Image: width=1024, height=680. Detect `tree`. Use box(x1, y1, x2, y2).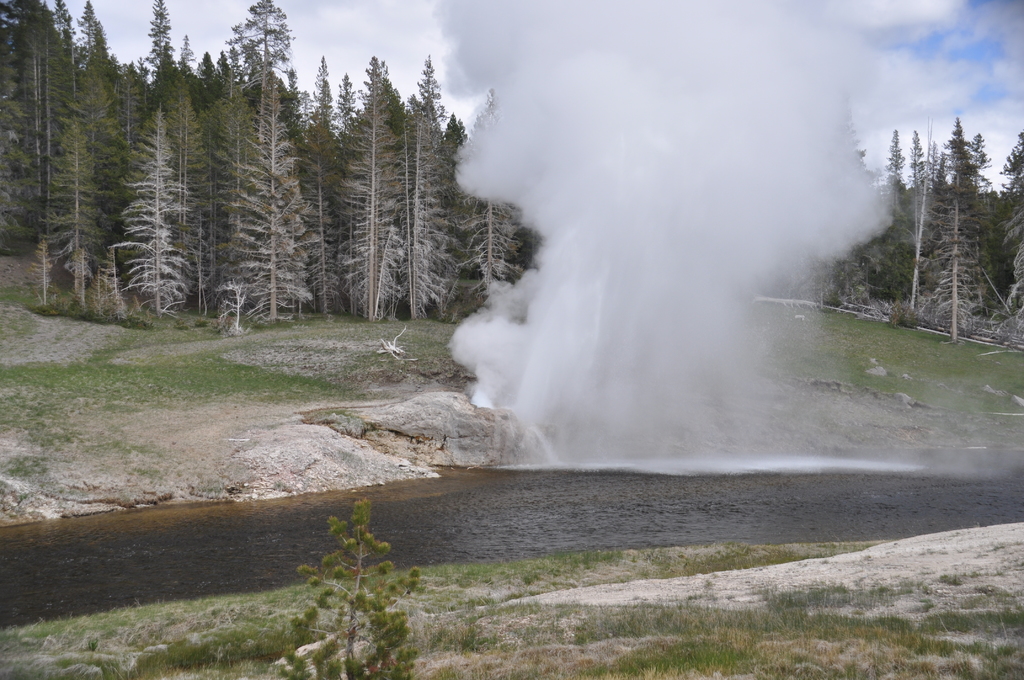
box(216, 0, 294, 103).
